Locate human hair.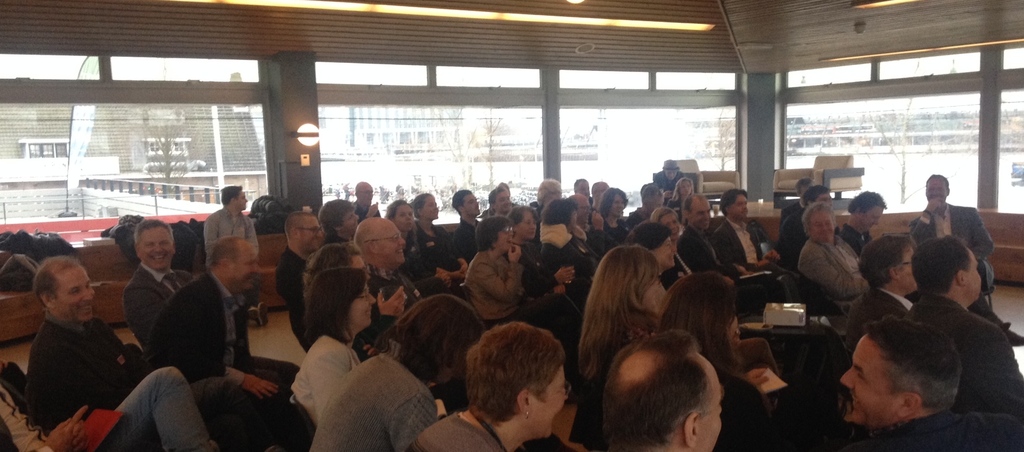
Bounding box: bbox(848, 190, 886, 215).
